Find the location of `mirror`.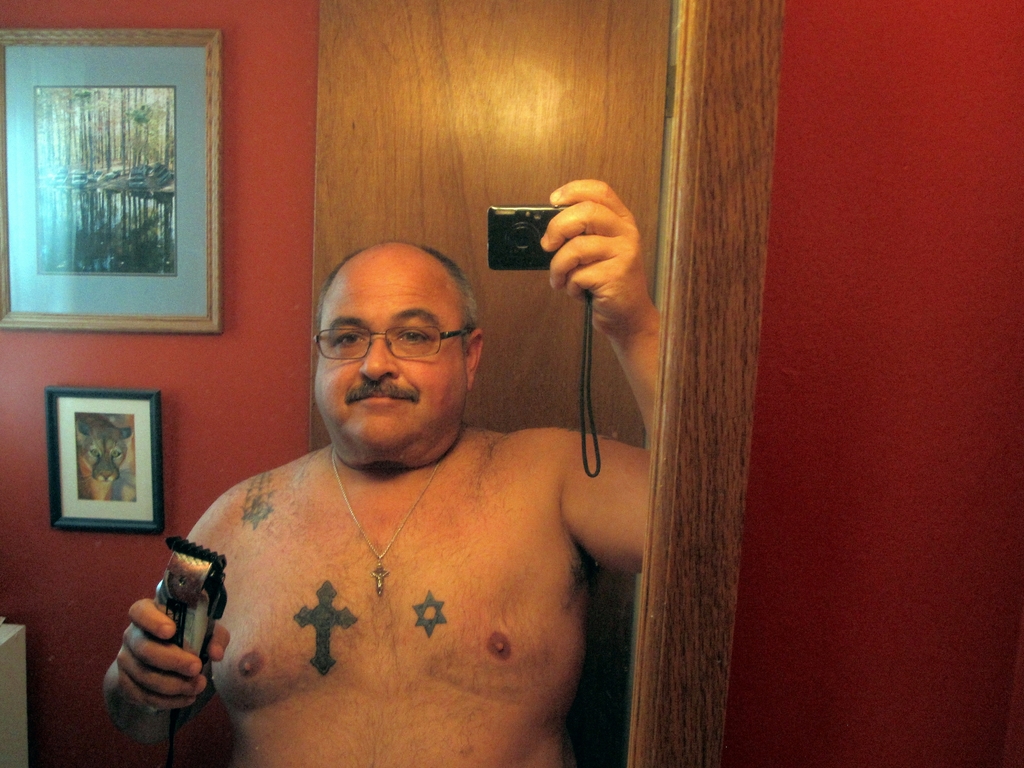
Location: 0,1,689,767.
